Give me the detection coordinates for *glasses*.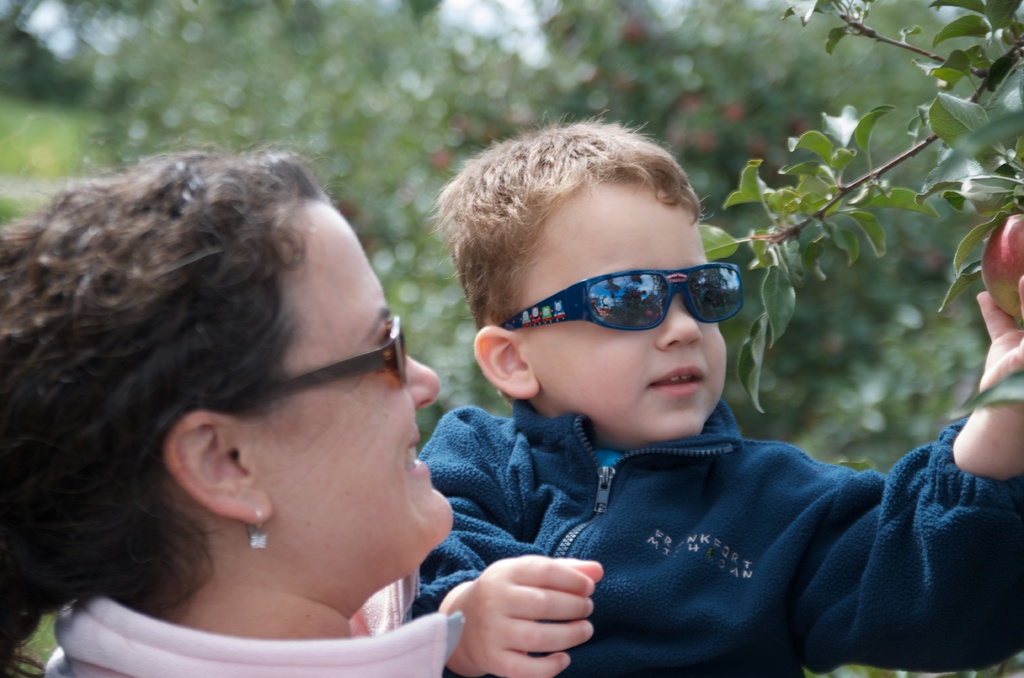
<box>492,265,756,331</box>.
